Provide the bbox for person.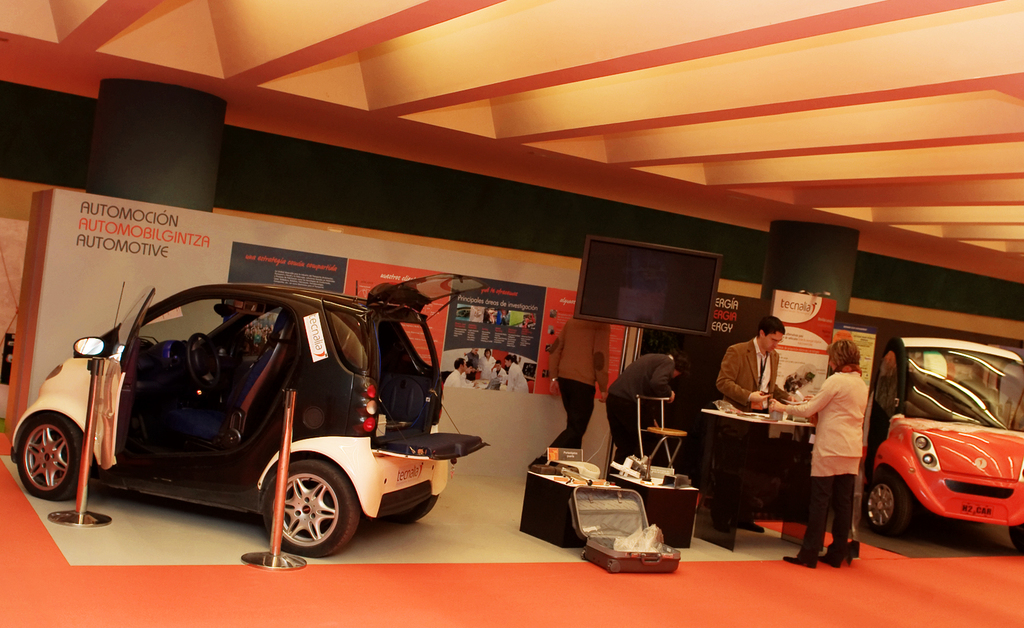
locate(711, 312, 800, 534).
